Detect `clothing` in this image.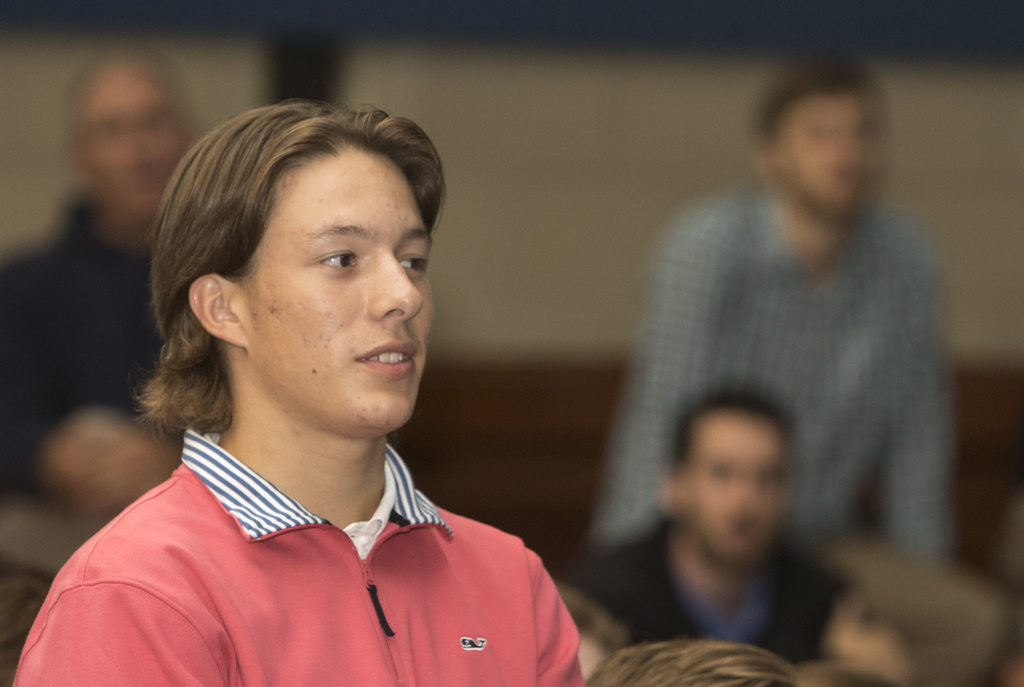
Detection: (left=583, top=521, right=847, bottom=668).
